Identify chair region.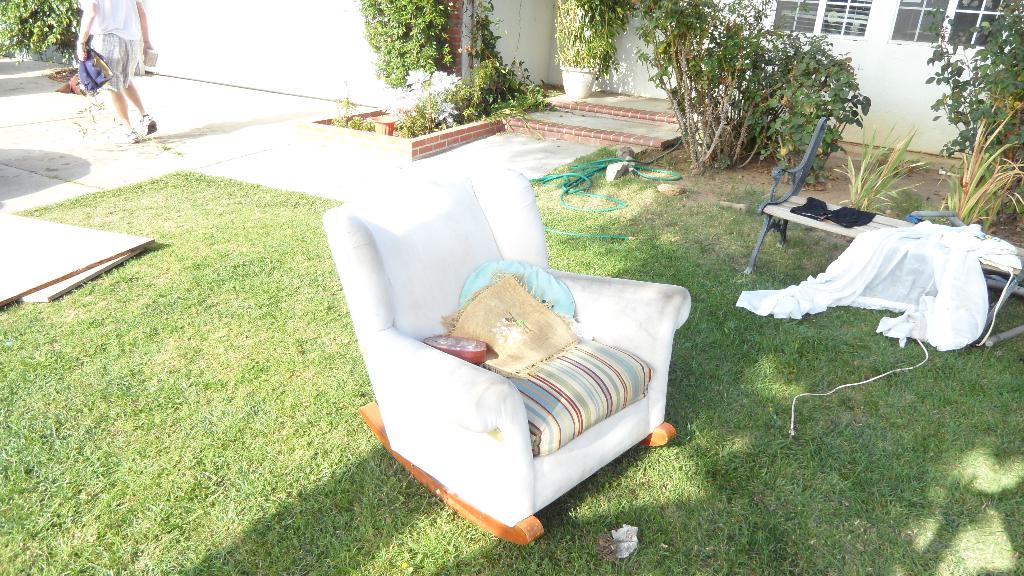
Region: left=300, top=168, right=690, bottom=539.
